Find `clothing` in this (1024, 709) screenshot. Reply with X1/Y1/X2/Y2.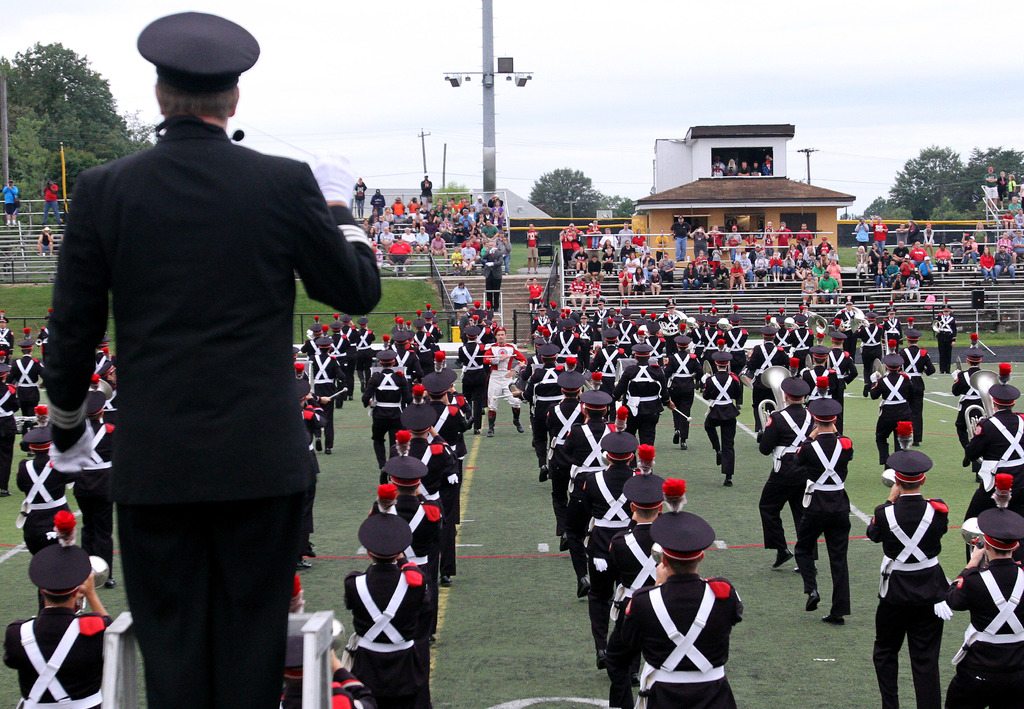
872/375/915/440.
